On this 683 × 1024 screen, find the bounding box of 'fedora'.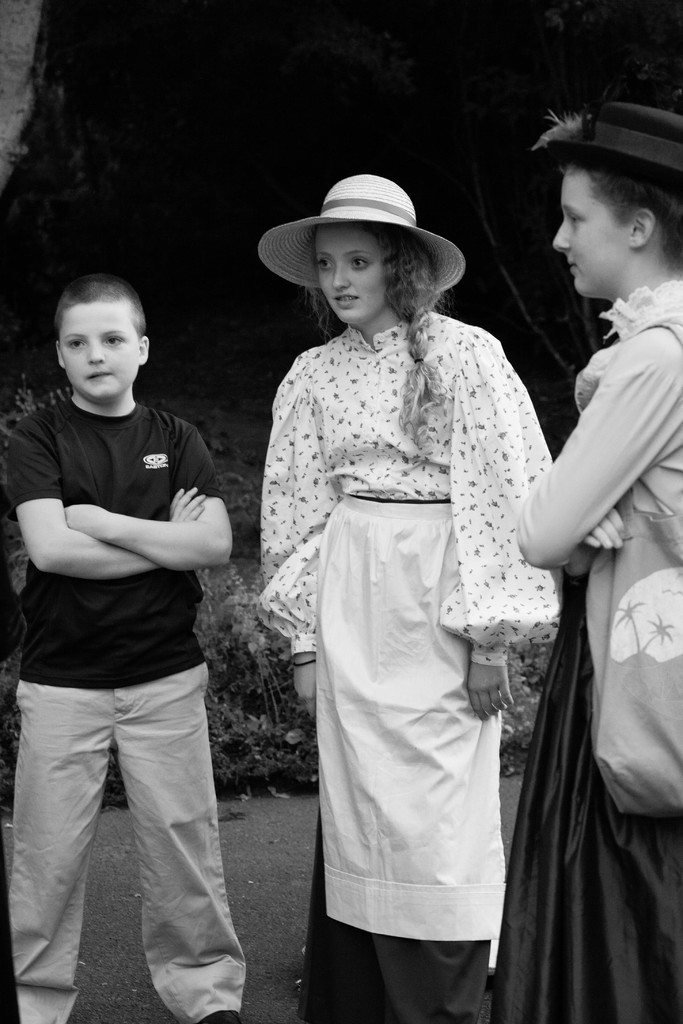
Bounding box: box=[255, 170, 467, 296].
